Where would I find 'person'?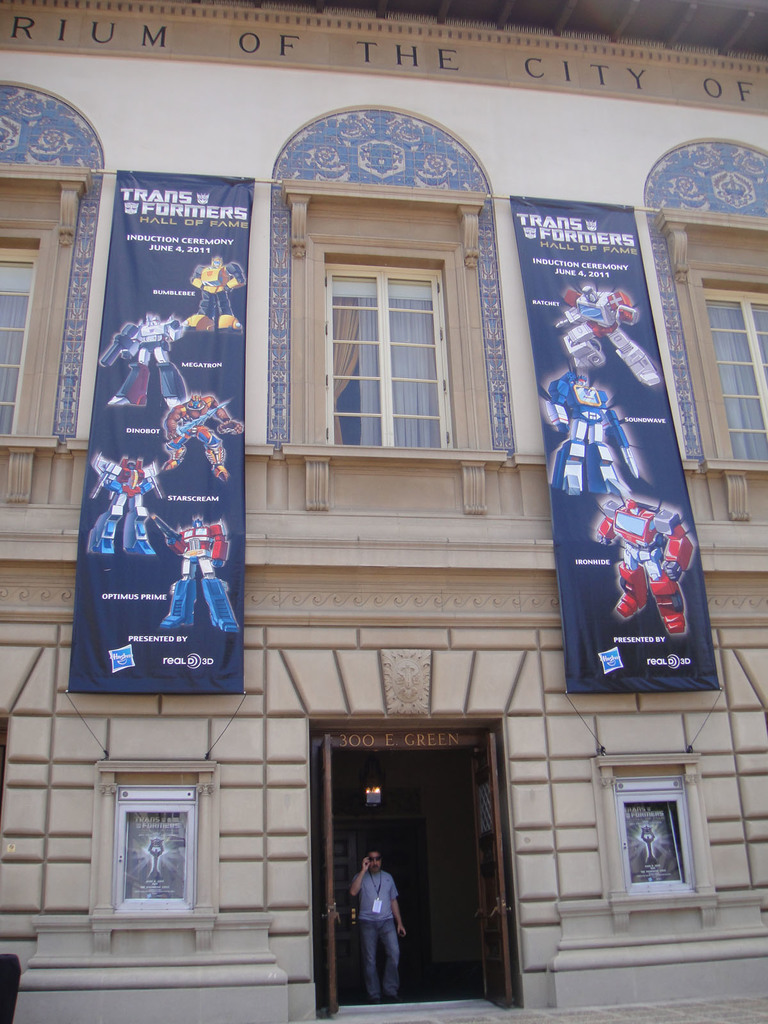
At <bbox>162, 389, 243, 482</bbox>.
